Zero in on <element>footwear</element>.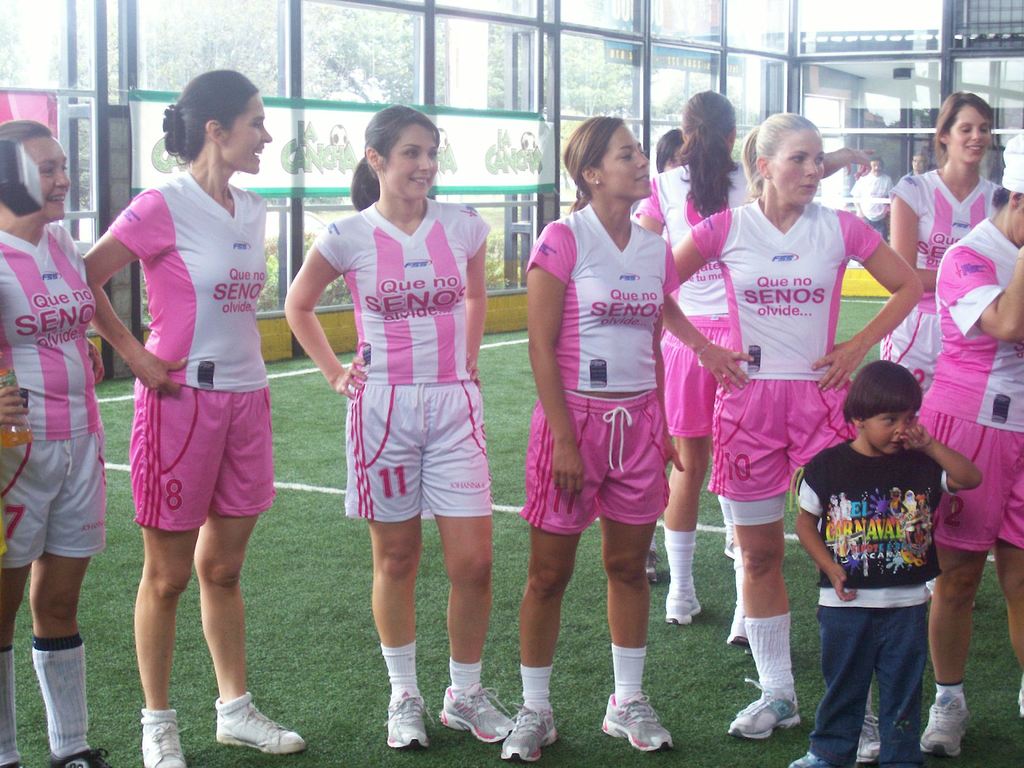
Zeroed in: 381, 691, 431, 749.
